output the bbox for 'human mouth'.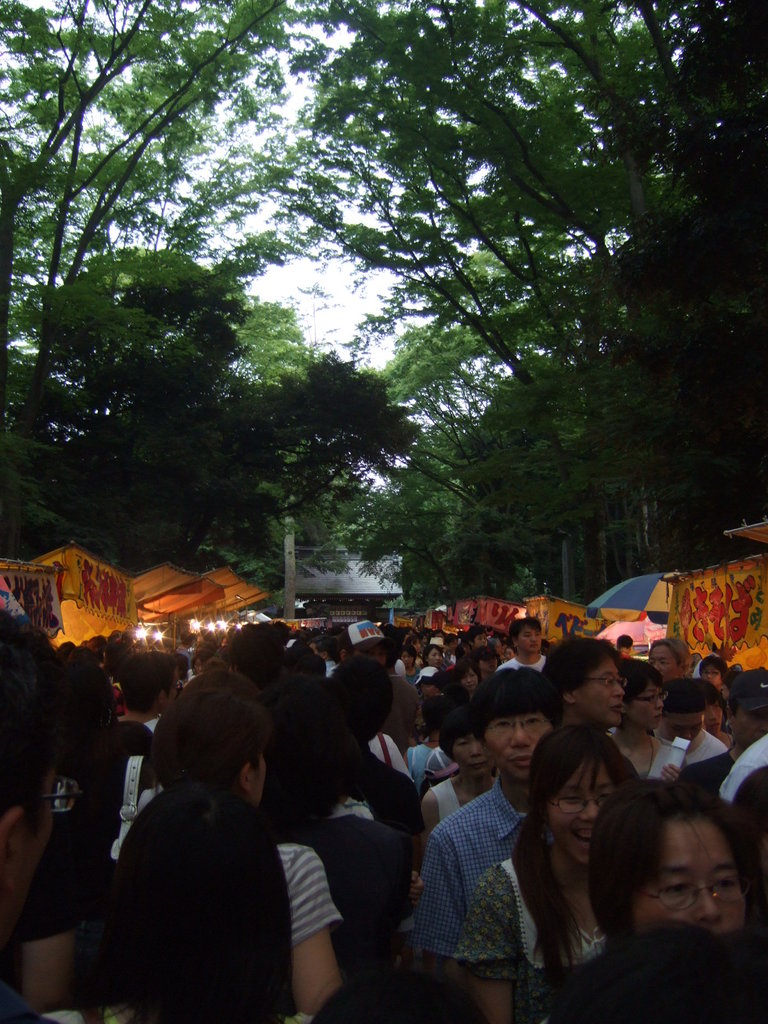
[x1=515, y1=753, x2=529, y2=772].
